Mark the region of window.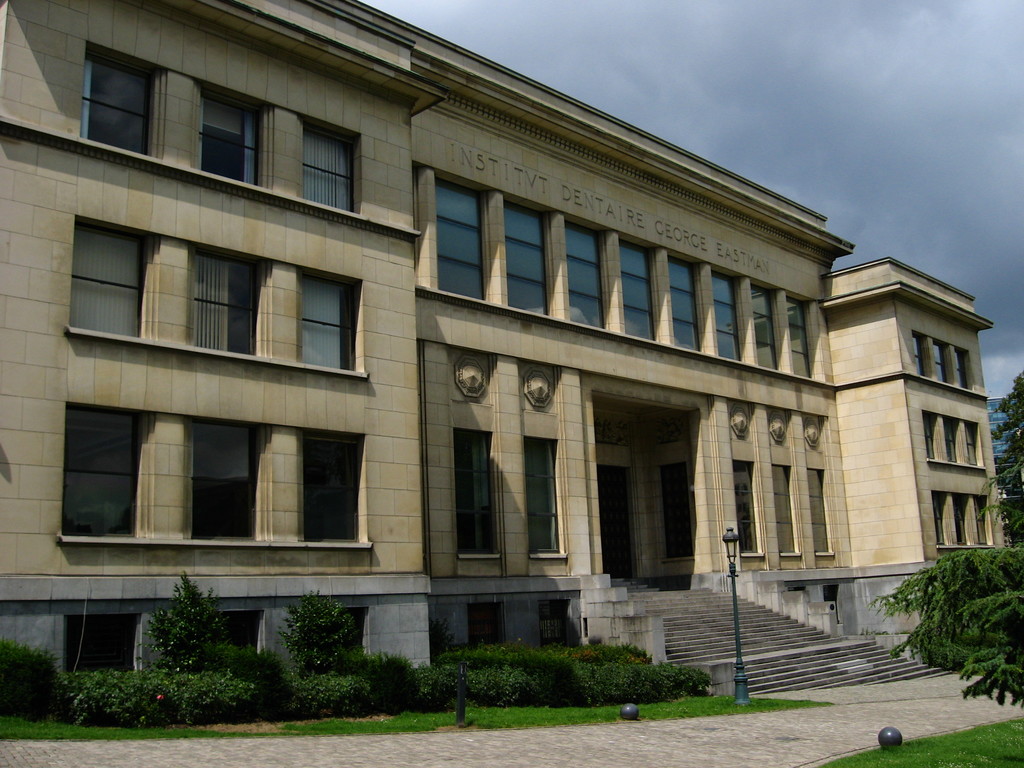
Region: region(204, 94, 259, 189).
